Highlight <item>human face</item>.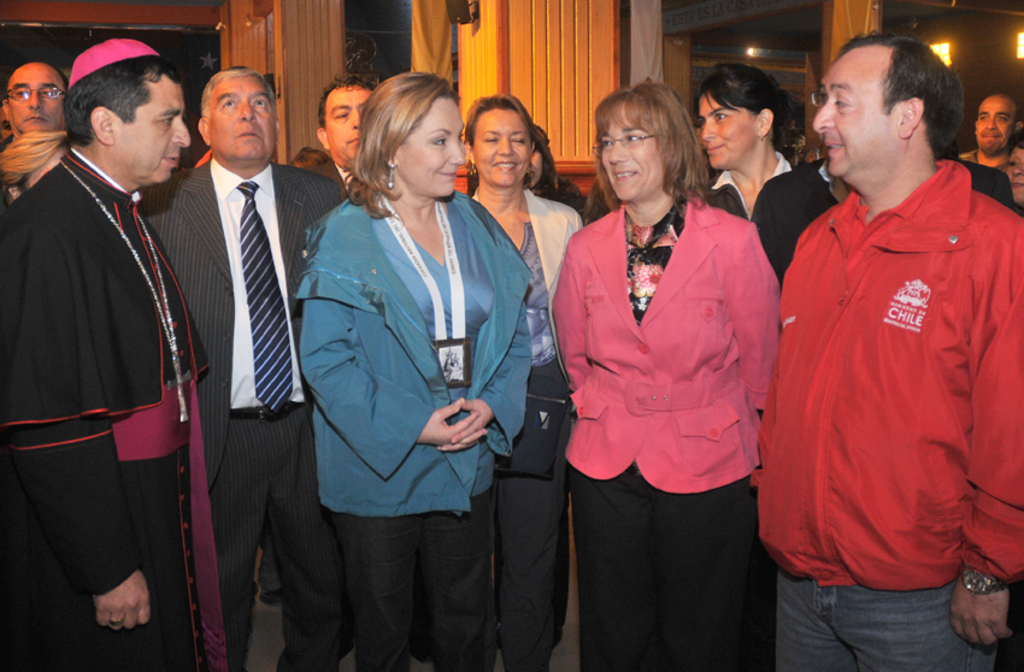
Highlighted region: box(600, 105, 661, 200).
